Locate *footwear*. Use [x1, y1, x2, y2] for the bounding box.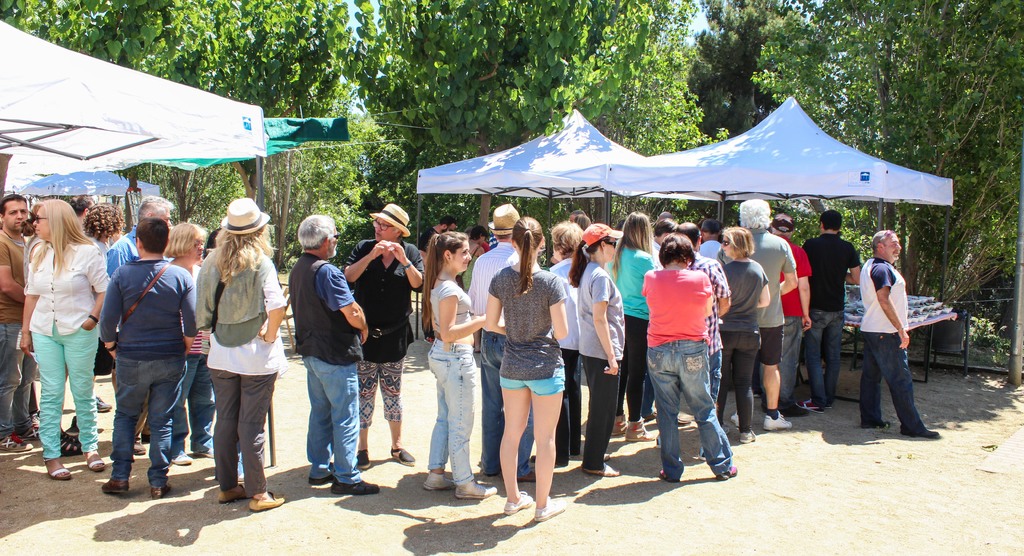
[358, 445, 373, 466].
